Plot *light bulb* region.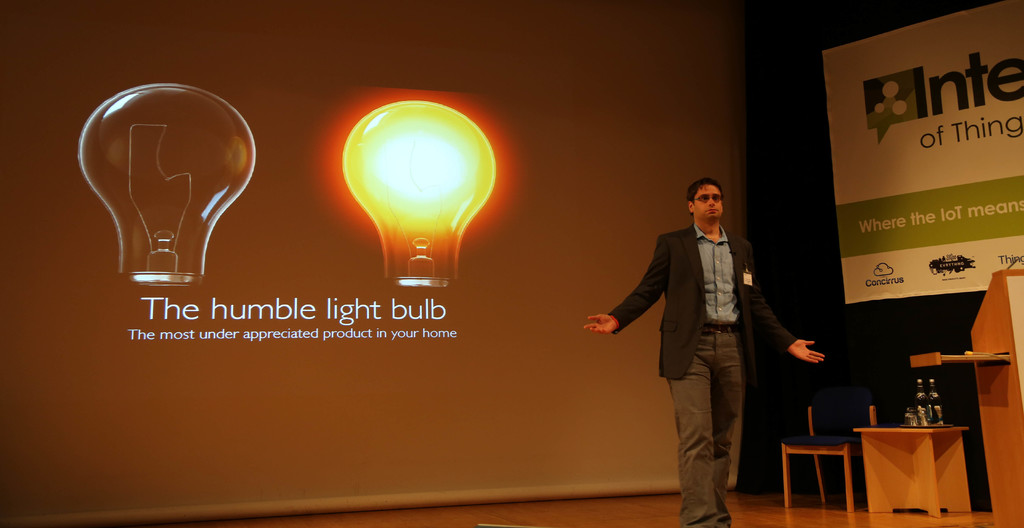
Plotted at bbox(79, 80, 260, 289).
